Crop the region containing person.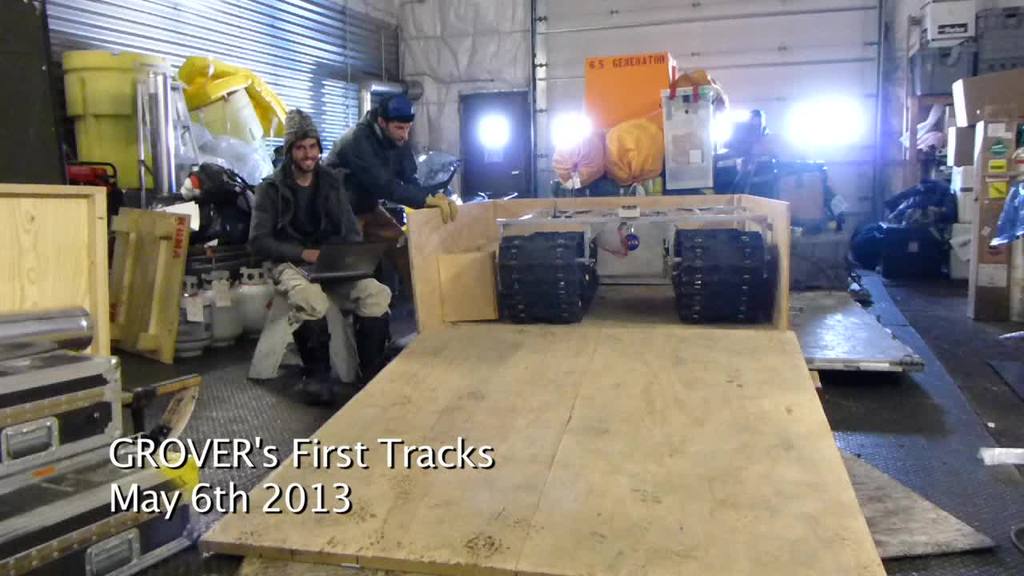
Crop region: {"left": 325, "top": 97, "right": 462, "bottom": 309}.
